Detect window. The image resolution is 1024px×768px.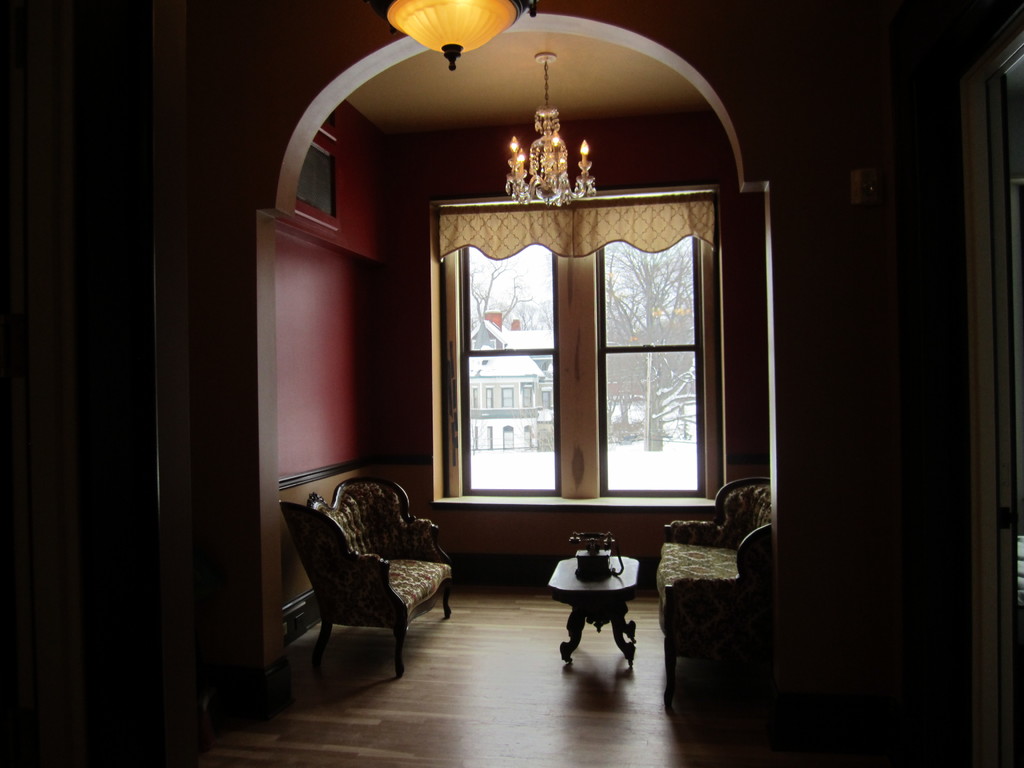
[419,192,726,511].
